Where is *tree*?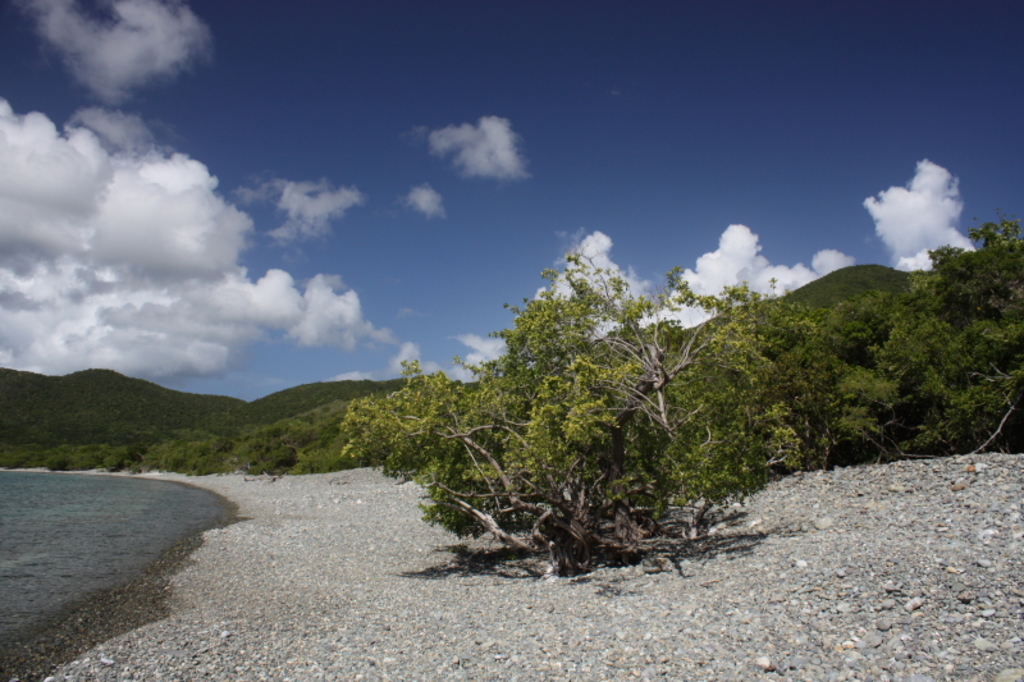
BBox(943, 216, 1023, 440).
